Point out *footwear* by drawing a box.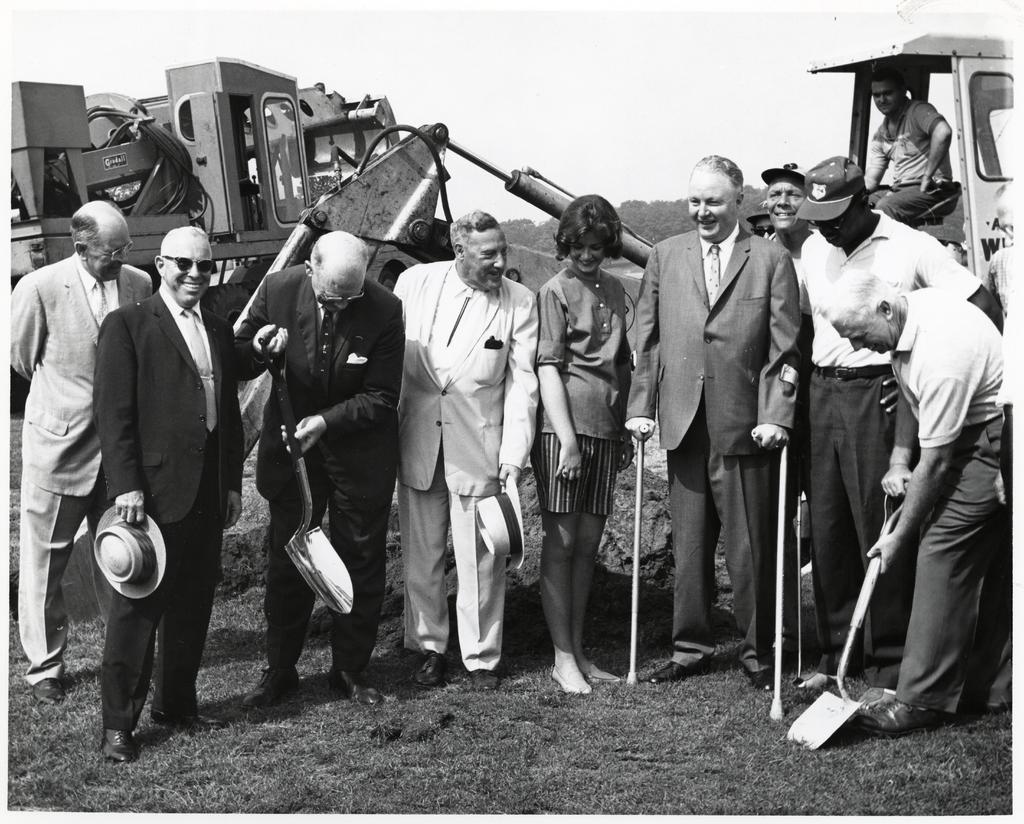
x1=569 y1=645 x2=612 y2=690.
